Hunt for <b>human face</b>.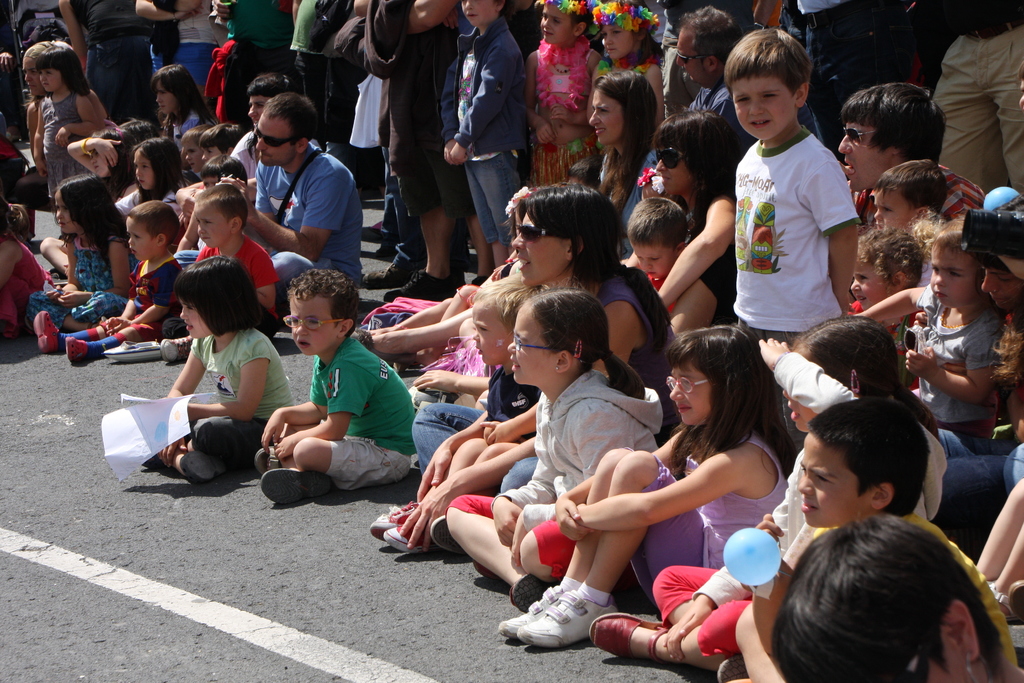
Hunted down at {"left": 653, "top": 143, "right": 695, "bottom": 199}.
